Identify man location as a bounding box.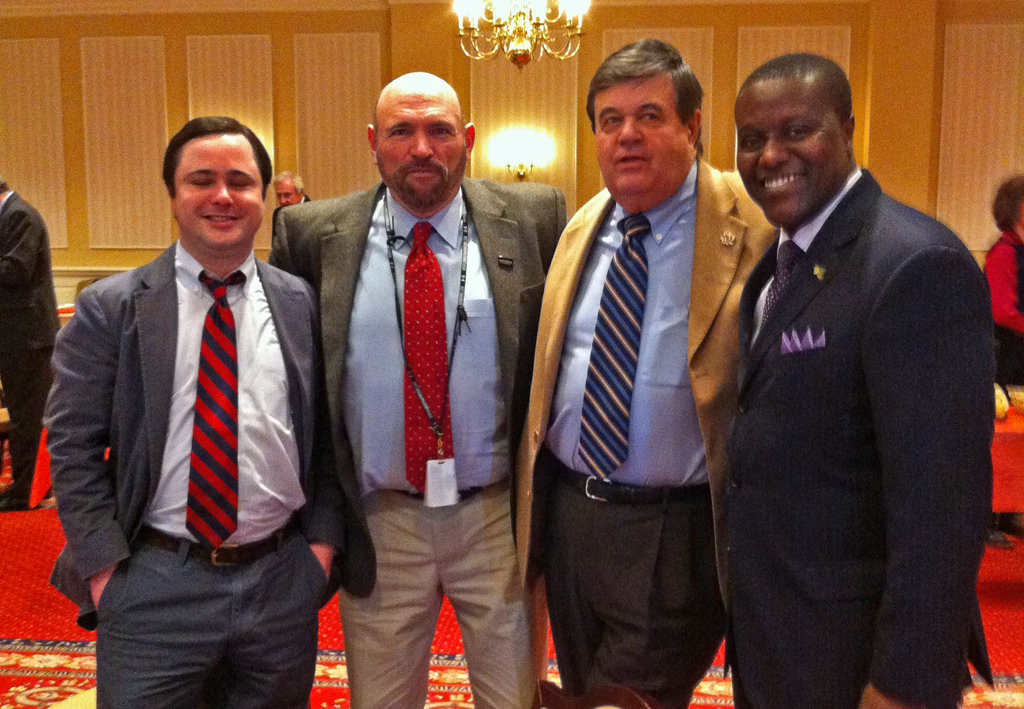
{"left": 270, "top": 168, "right": 314, "bottom": 239}.
